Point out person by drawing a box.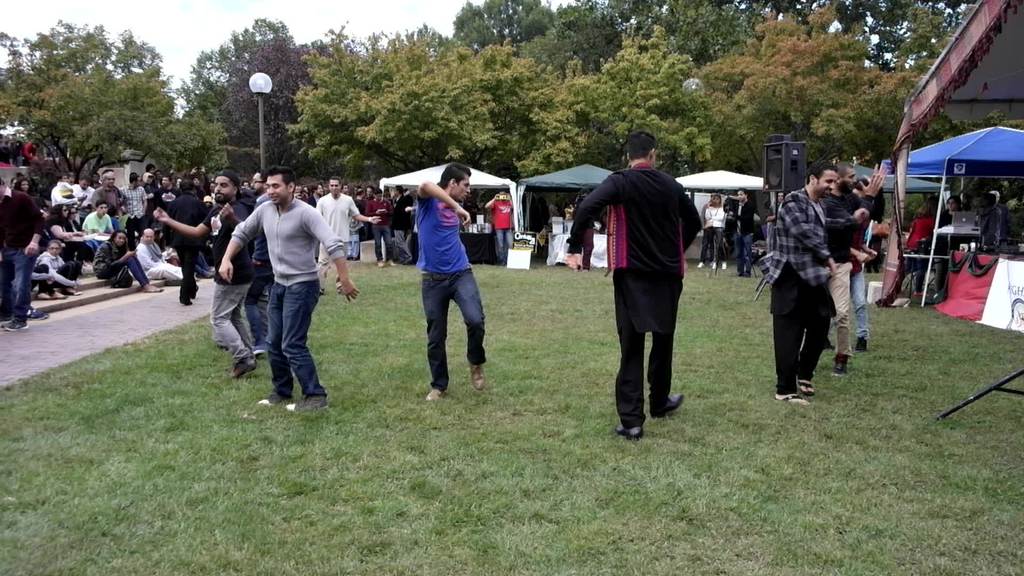
244,173,281,360.
